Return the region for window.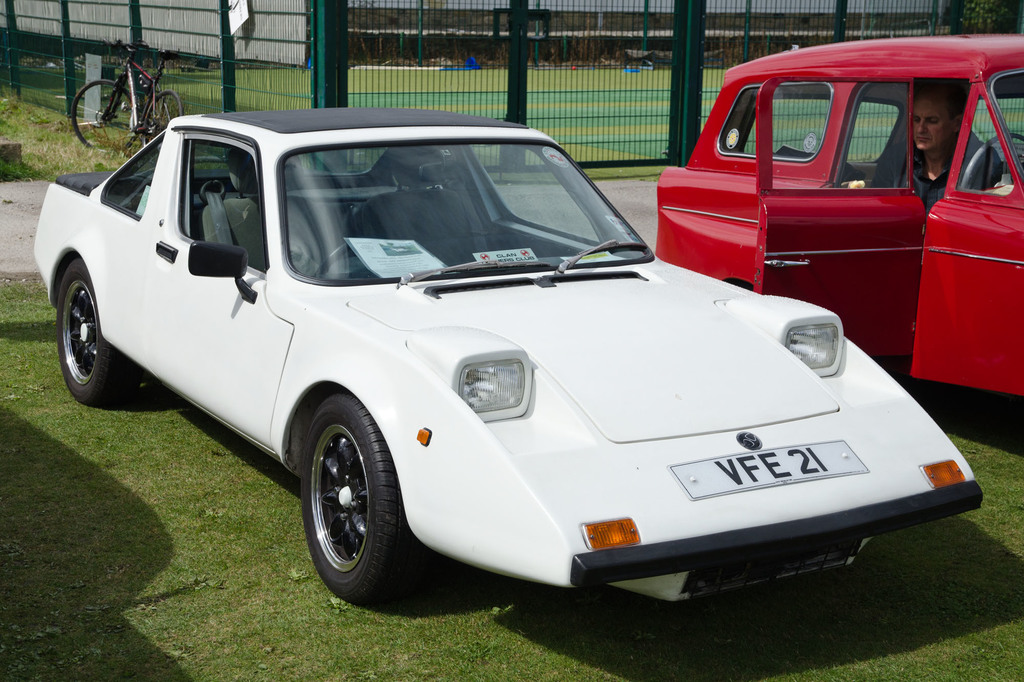
BBox(100, 134, 163, 223).
